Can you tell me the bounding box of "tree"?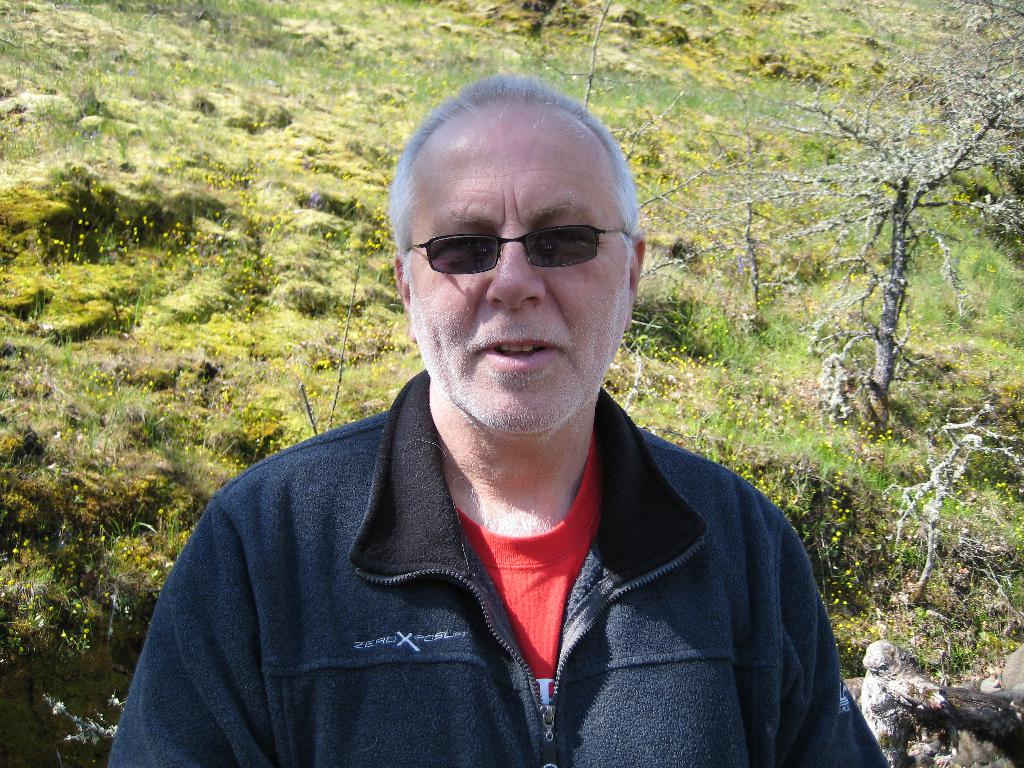
[562, 0, 1023, 483].
